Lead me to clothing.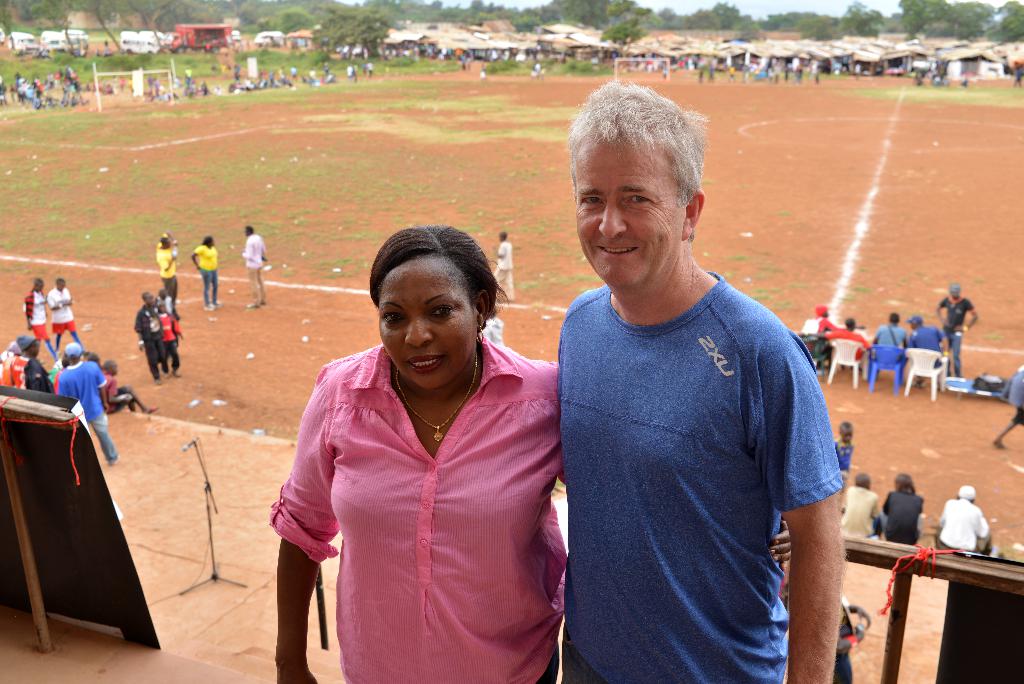
Lead to Rect(557, 270, 844, 683).
